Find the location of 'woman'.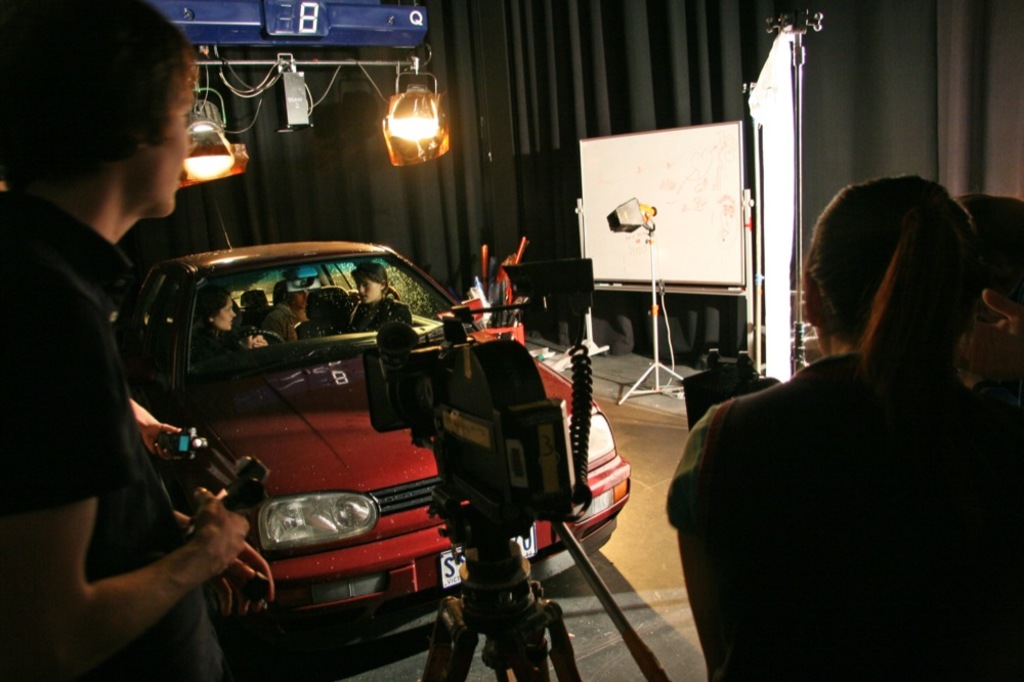
Location: crop(688, 204, 990, 669).
